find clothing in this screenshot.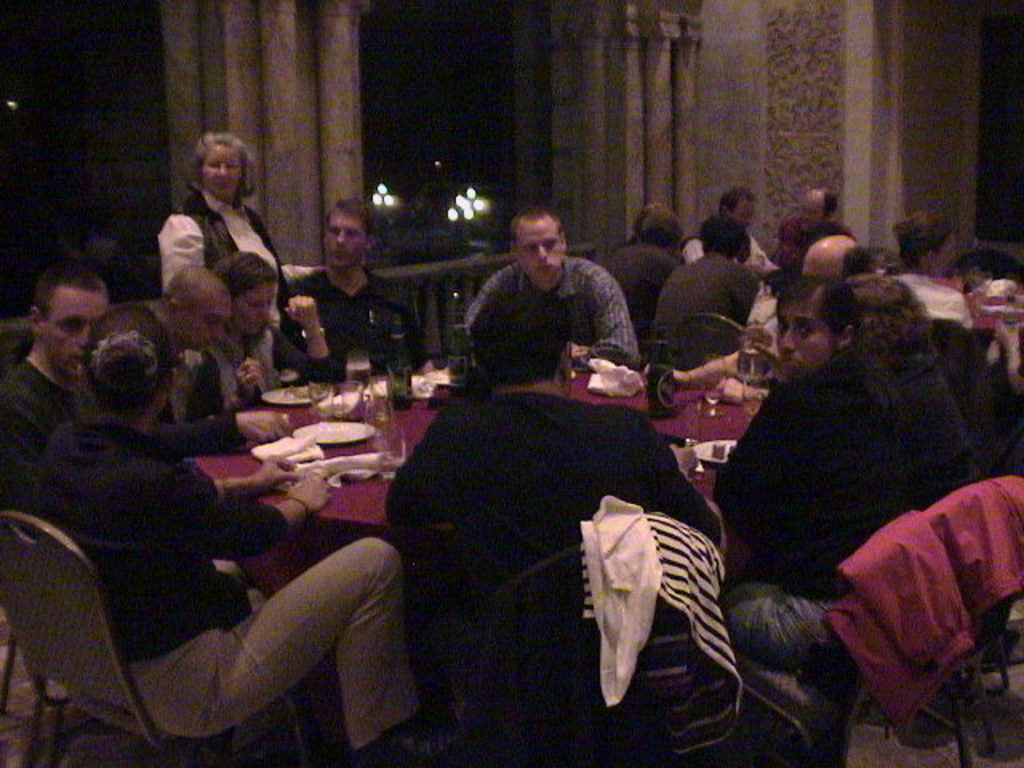
The bounding box for clothing is box(779, 210, 872, 285).
